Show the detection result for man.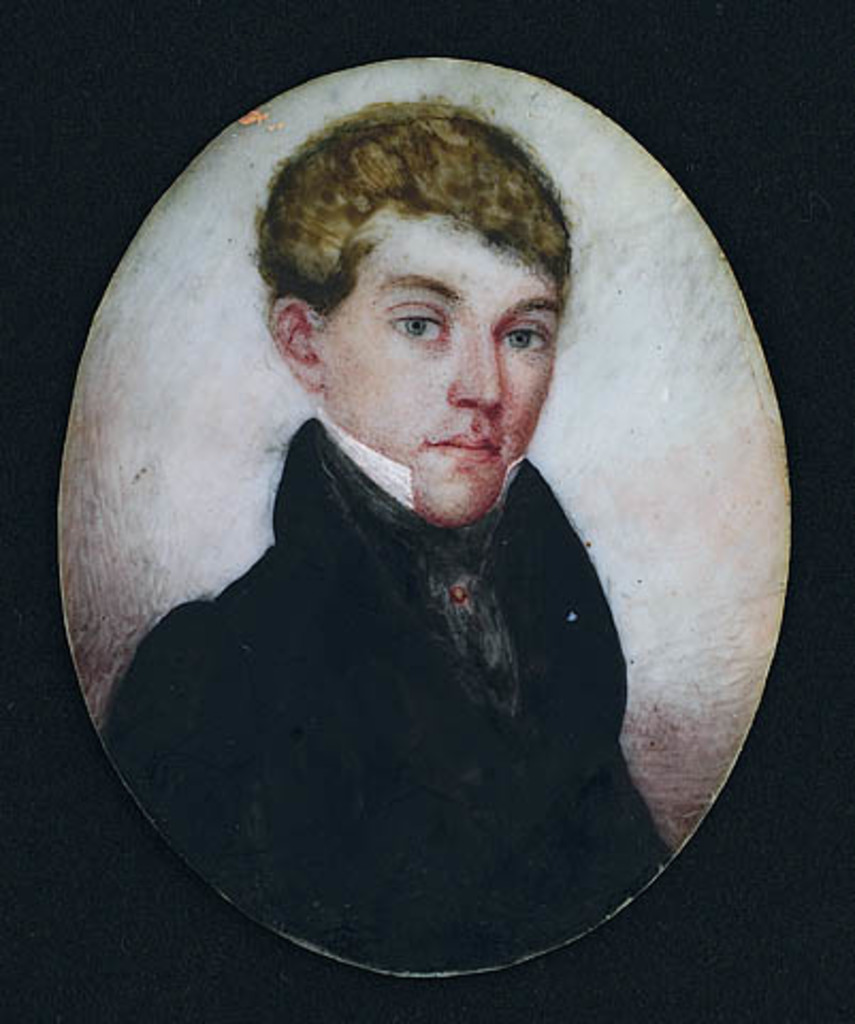
detection(104, 96, 670, 977).
